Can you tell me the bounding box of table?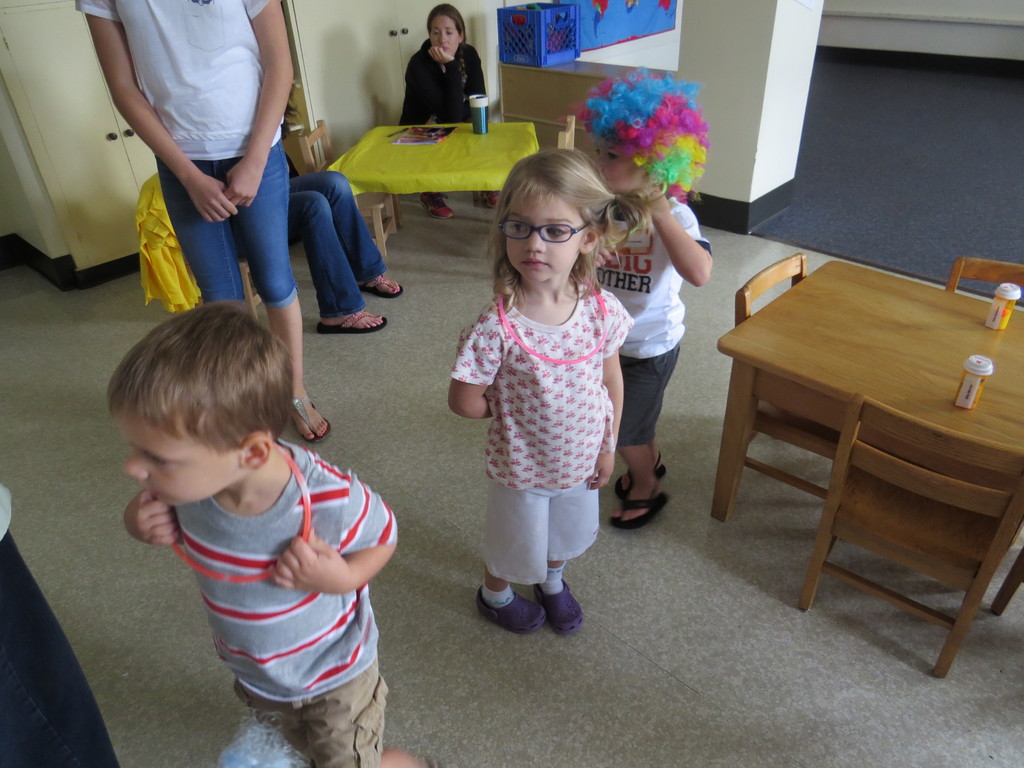
<region>769, 200, 1023, 634</region>.
